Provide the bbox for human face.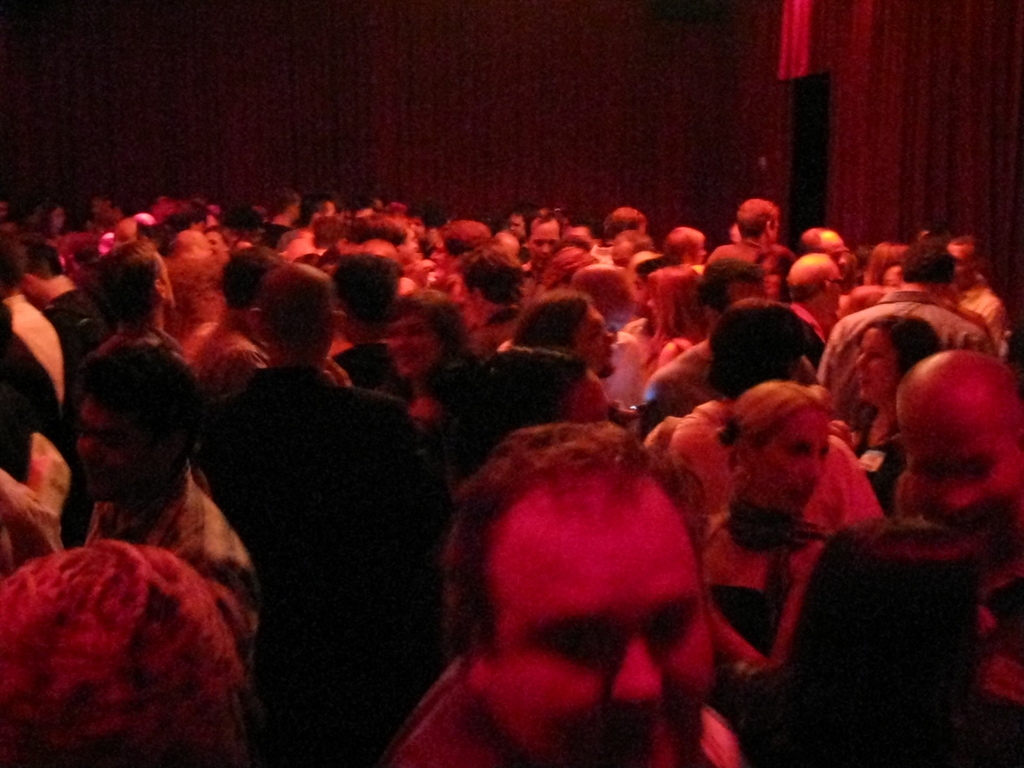
(x1=72, y1=392, x2=149, y2=502).
